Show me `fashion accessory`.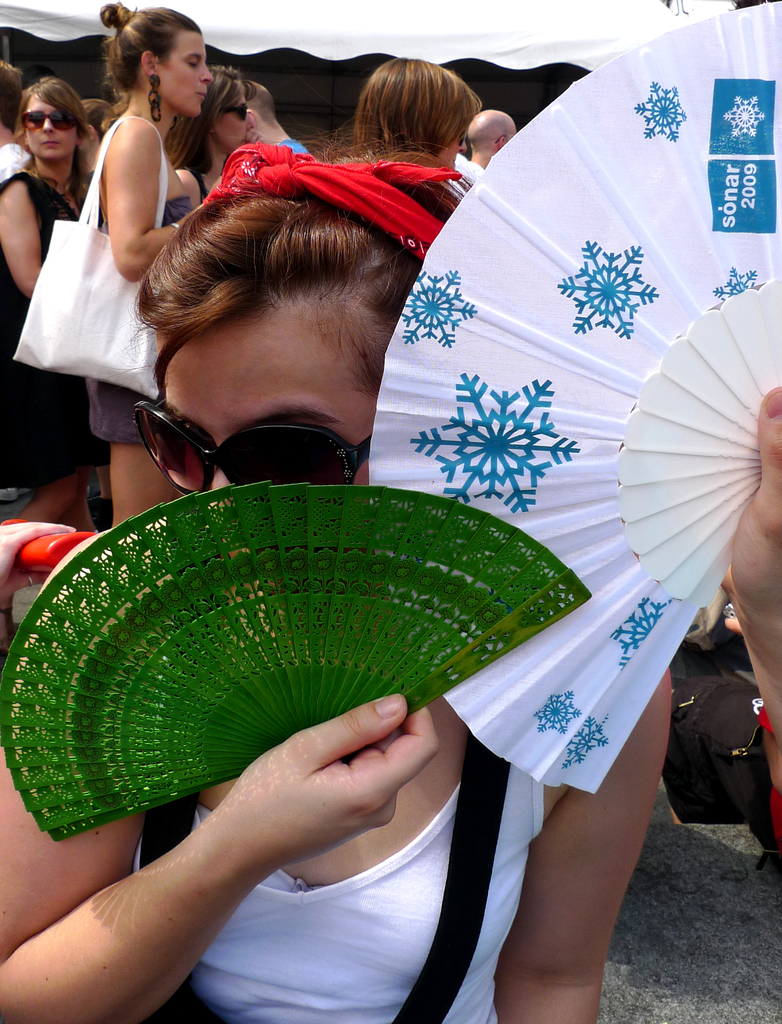
`fashion accessory` is here: [452,125,470,149].
